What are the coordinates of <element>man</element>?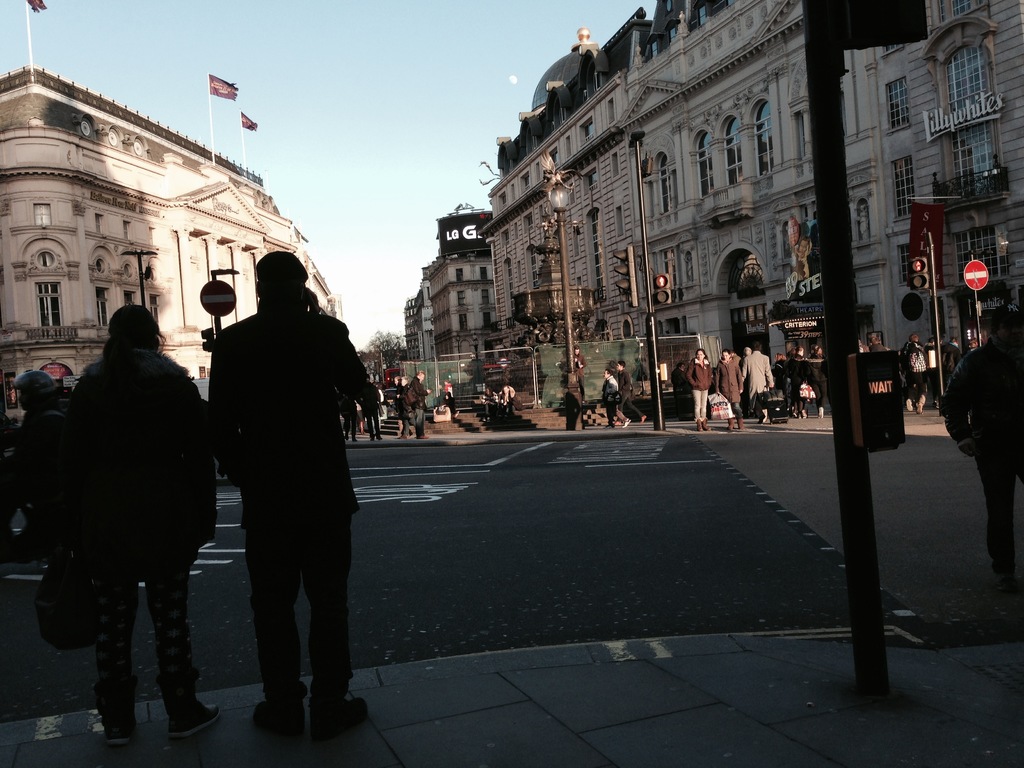
743/341/773/412.
